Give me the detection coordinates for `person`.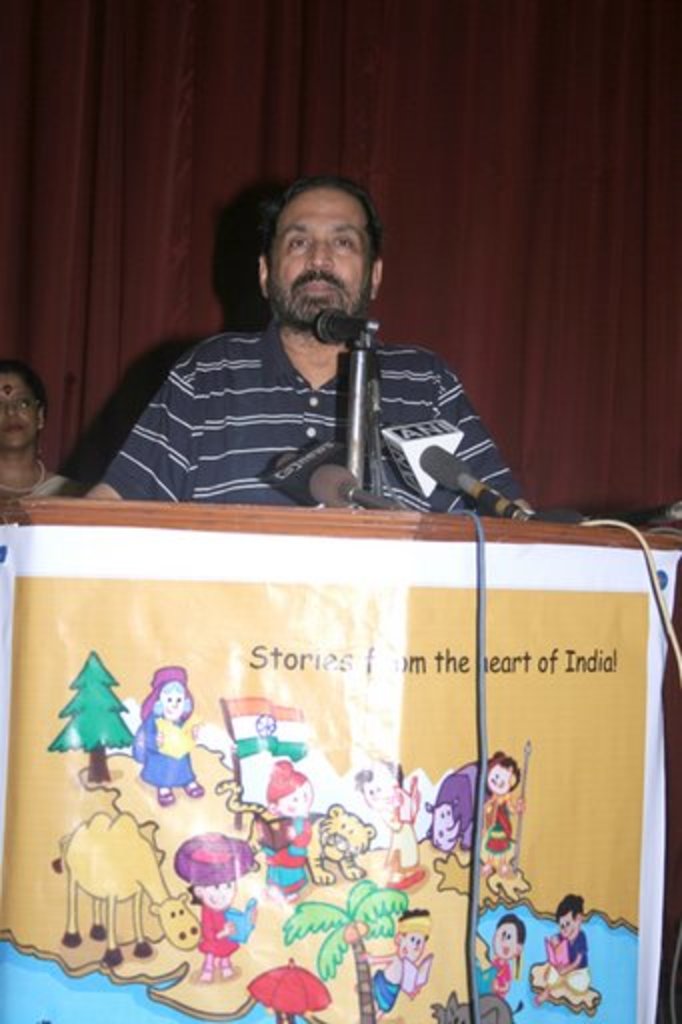
BBox(536, 898, 594, 994).
